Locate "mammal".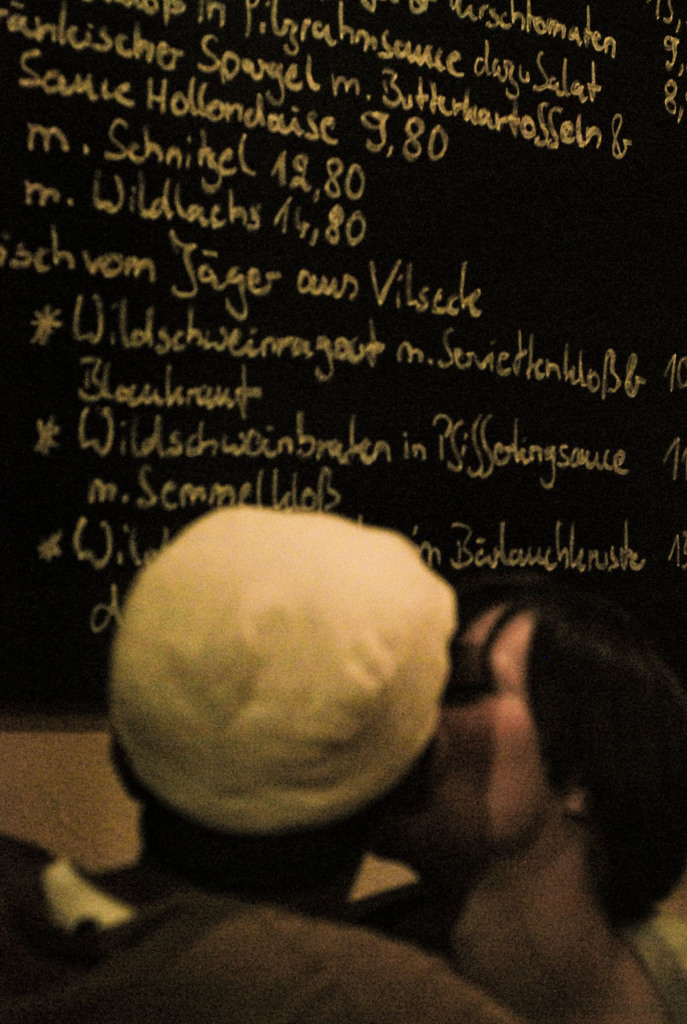
Bounding box: 0,498,506,1023.
